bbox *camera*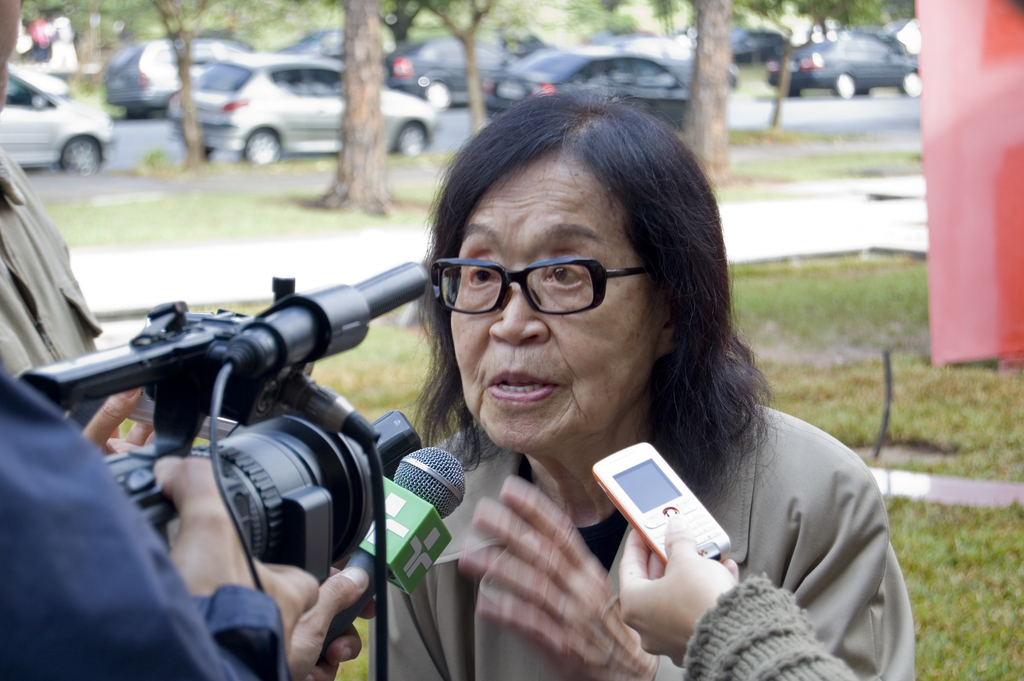
crop(15, 256, 429, 597)
